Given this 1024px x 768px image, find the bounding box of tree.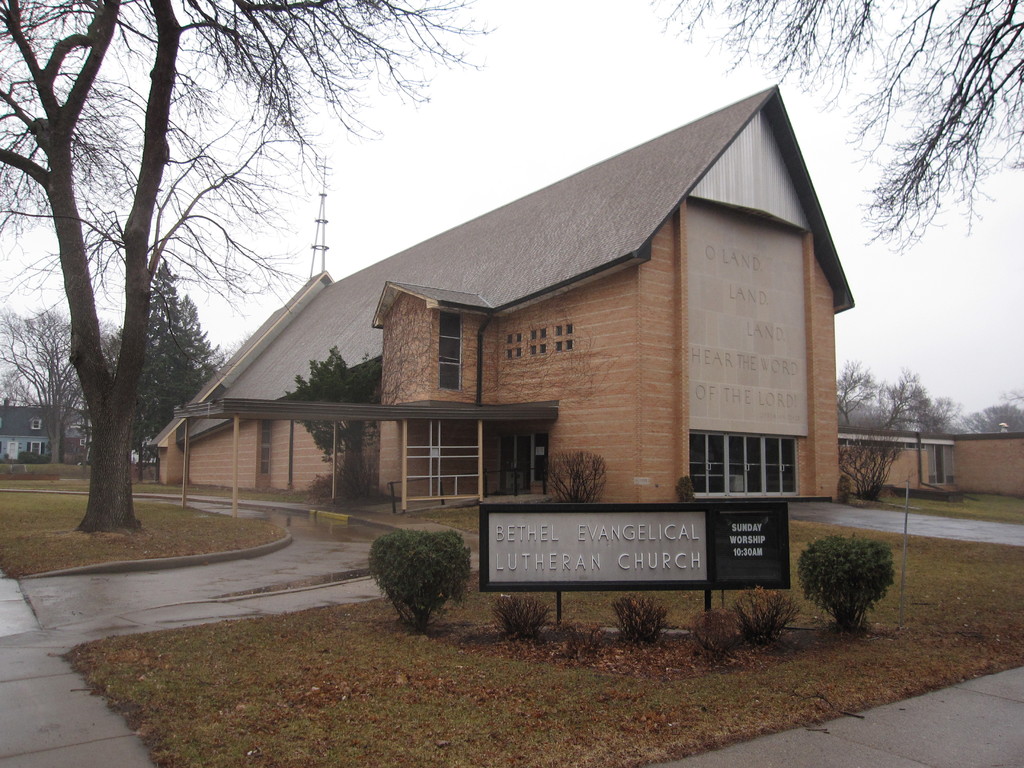
<region>960, 386, 1023, 436</region>.
